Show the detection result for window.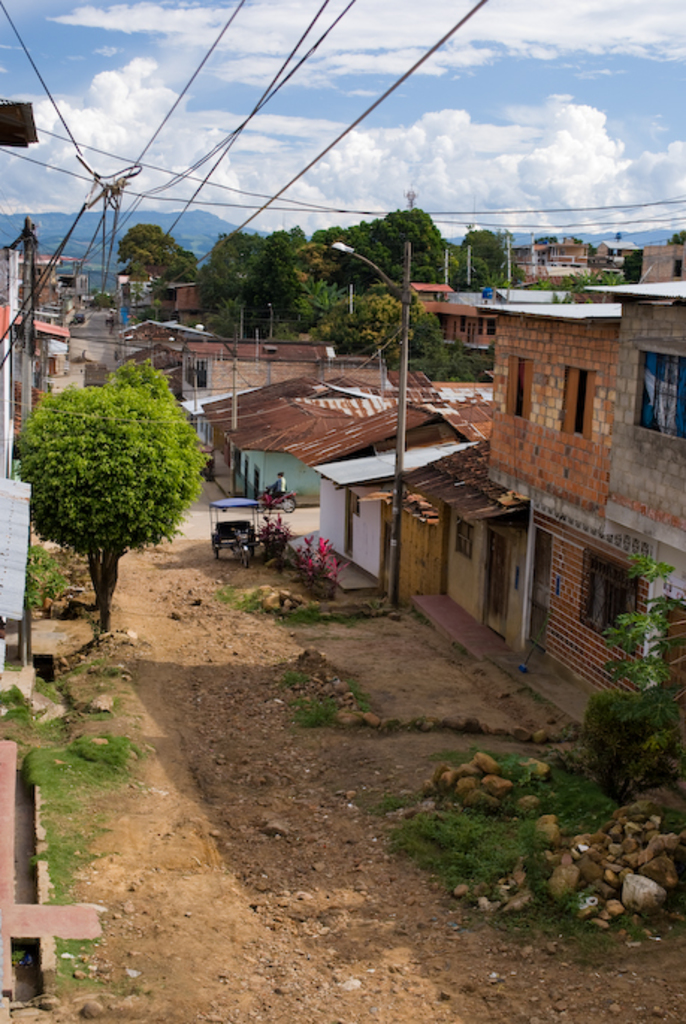
detection(560, 371, 596, 437).
